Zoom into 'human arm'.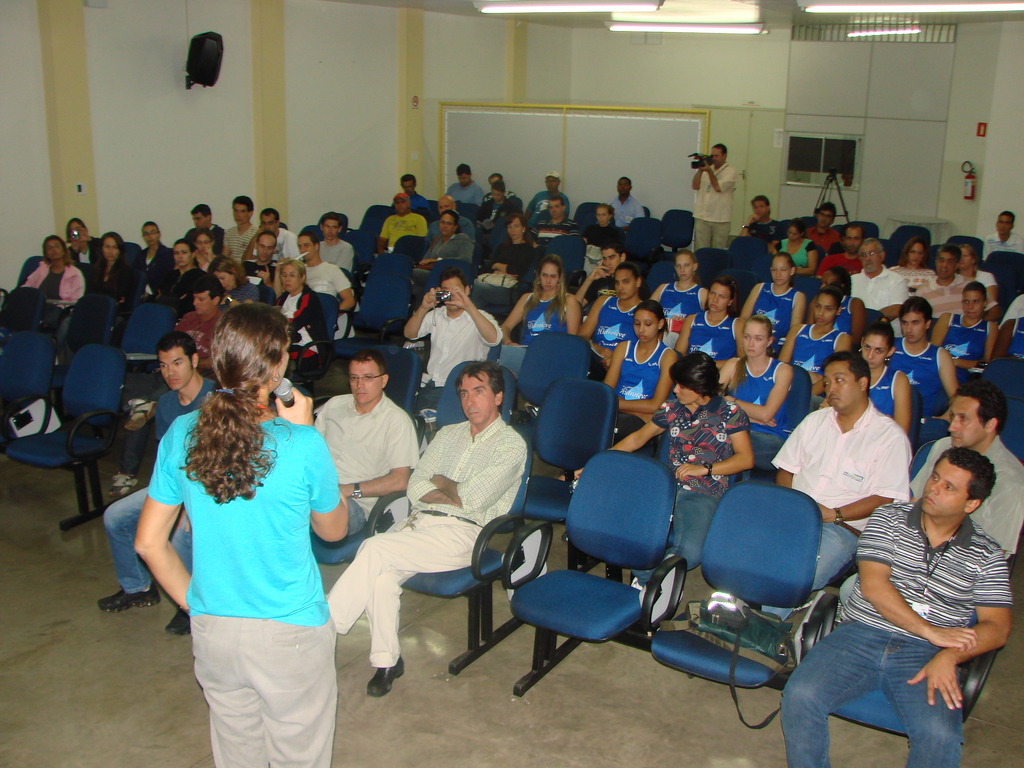
Zoom target: {"left": 776, "top": 323, "right": 804, "bottom": 362}.
